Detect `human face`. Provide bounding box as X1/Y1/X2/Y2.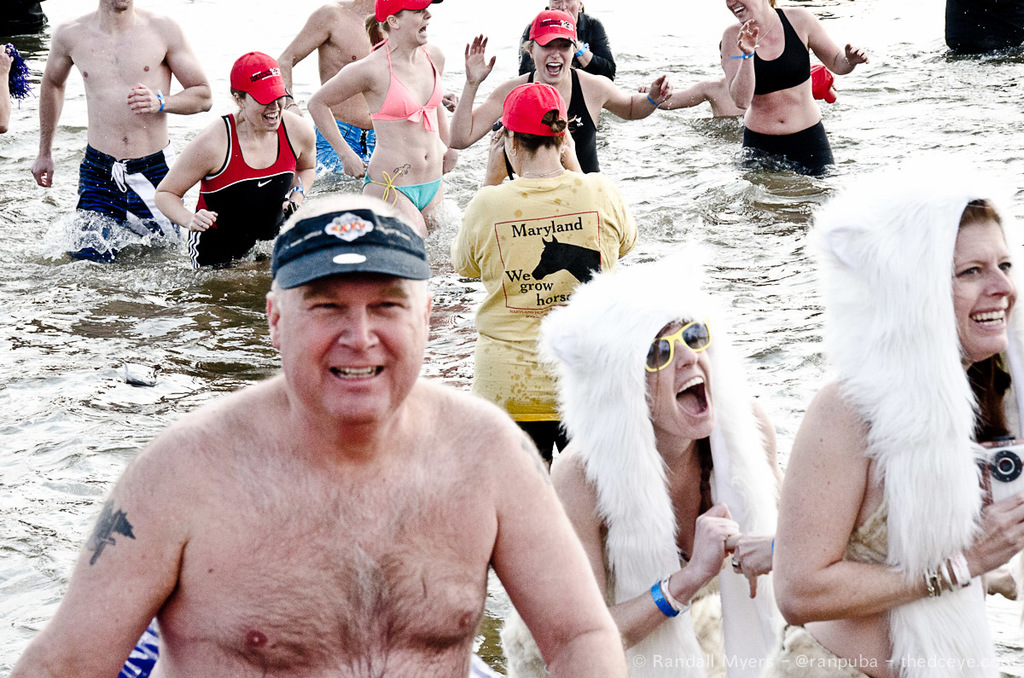
281/275/426/429.
